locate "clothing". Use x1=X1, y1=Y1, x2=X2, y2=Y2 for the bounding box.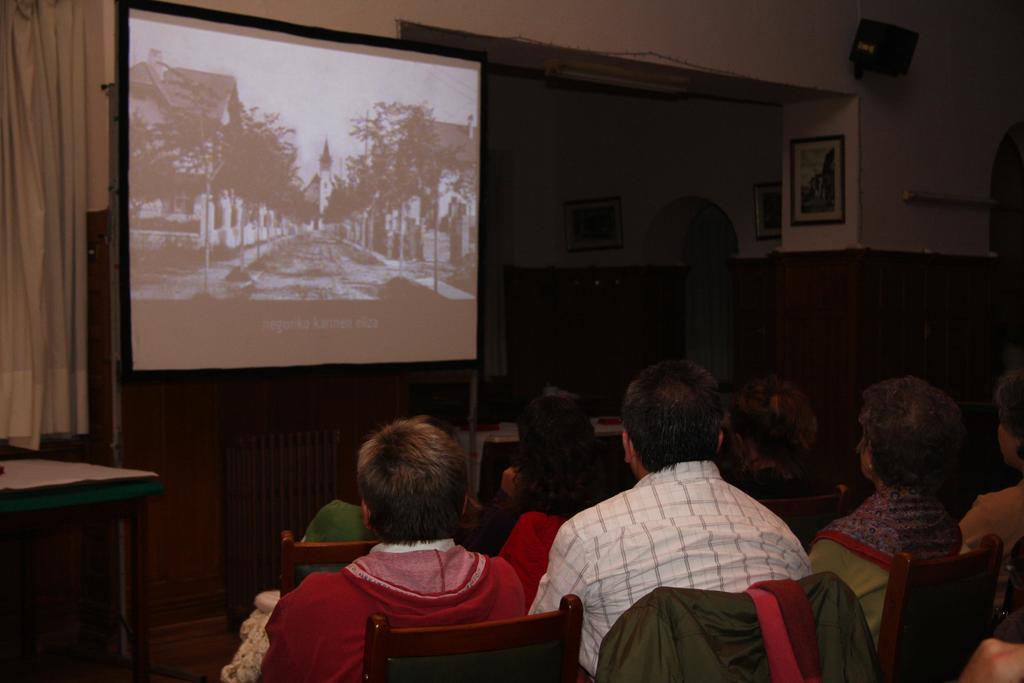
x1=810, y1=486, x2=951, y2=661.
